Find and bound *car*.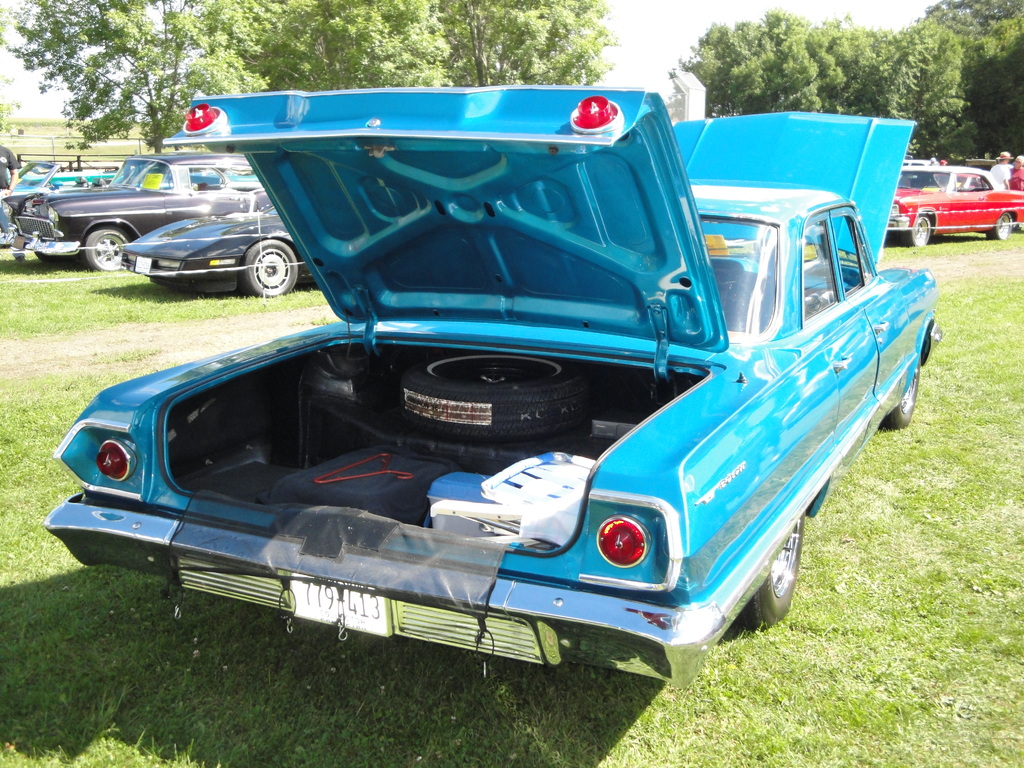
Bound: l=59, t=101, r=939, b=699.
